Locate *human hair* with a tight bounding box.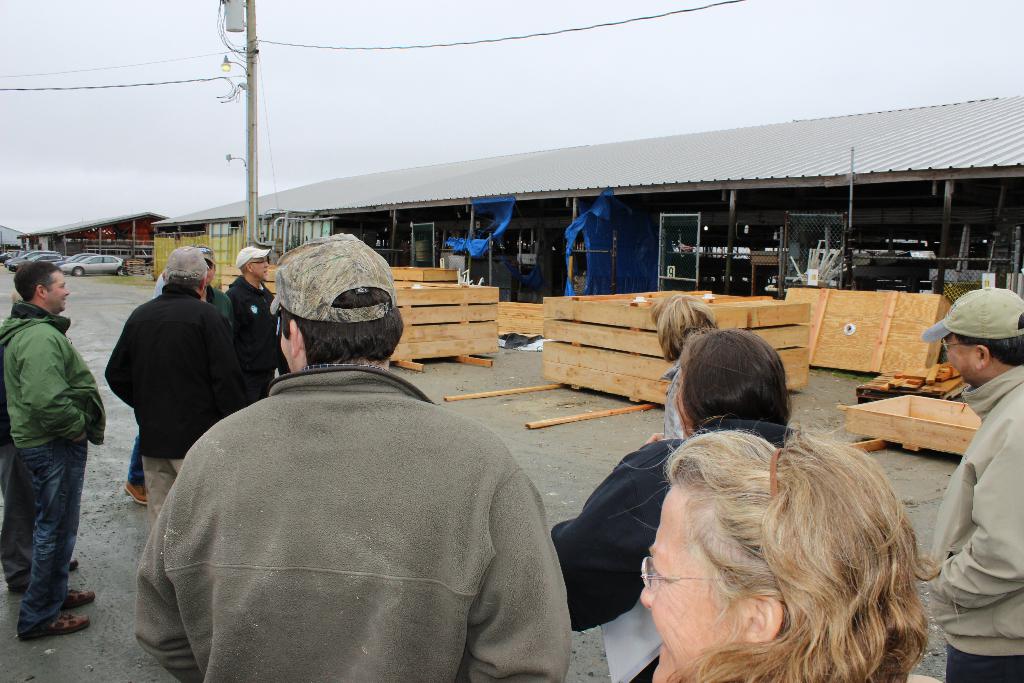
locate(647, 294, 717, 368).
